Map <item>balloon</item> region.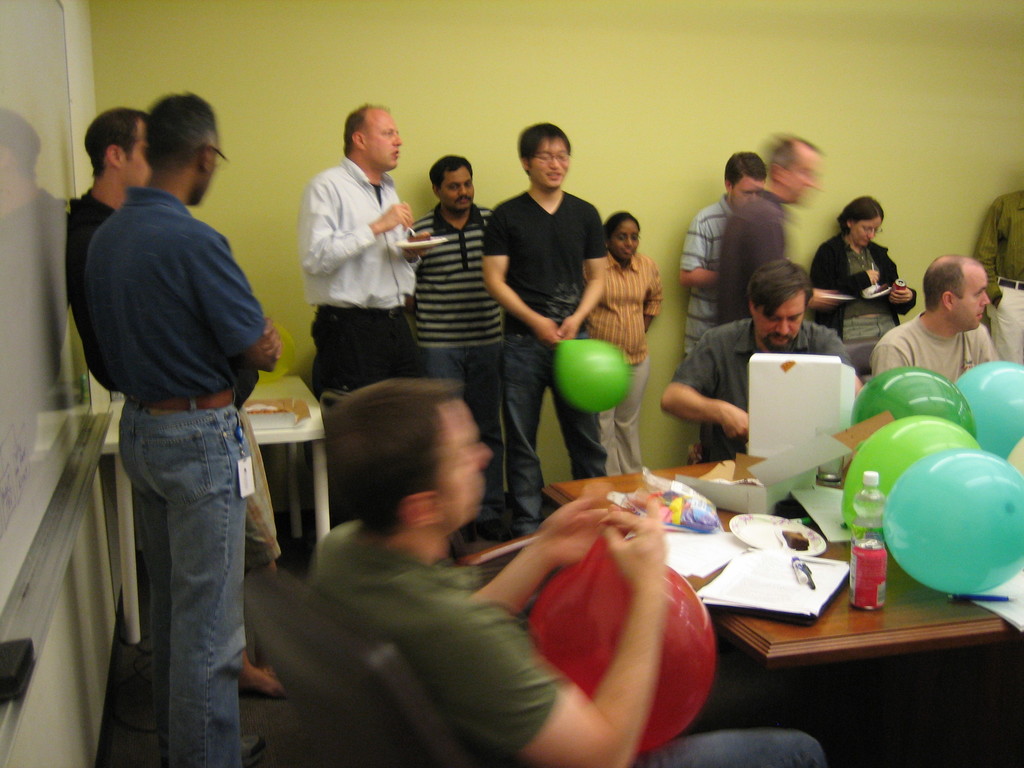
Mapped to (554, 340, 630, 414).
